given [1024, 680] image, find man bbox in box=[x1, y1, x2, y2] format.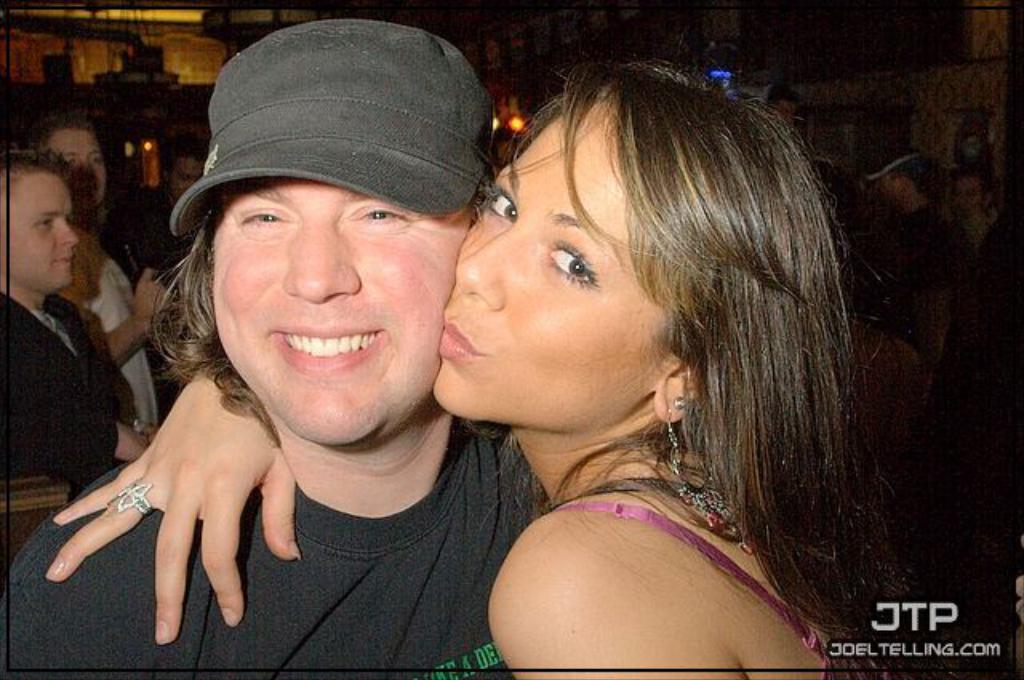
box=[838, 125, 946, 347].
